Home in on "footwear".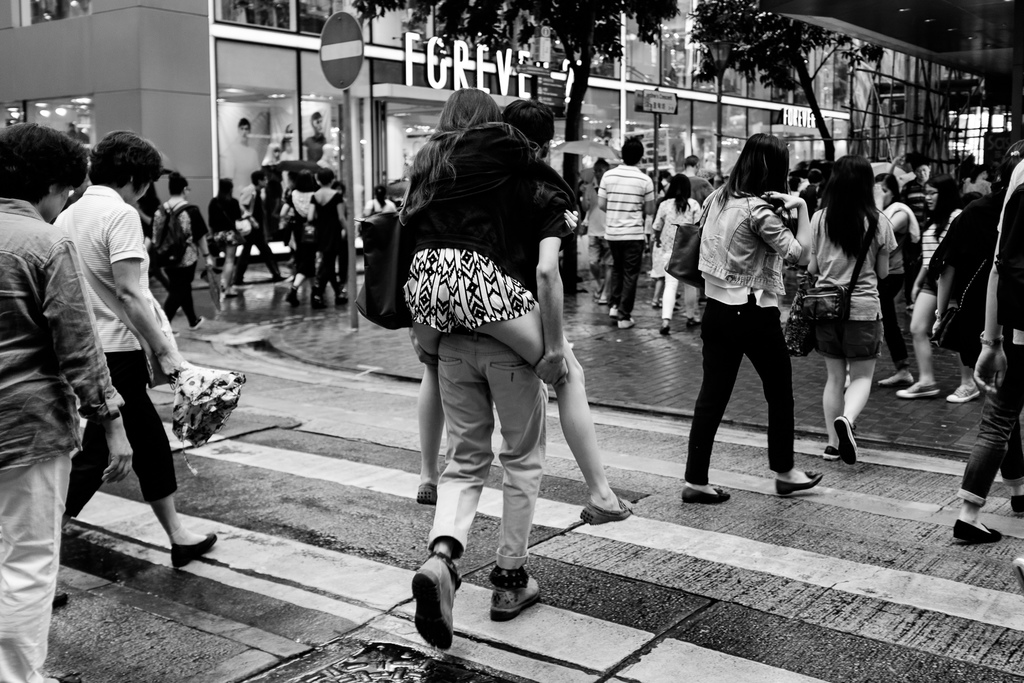
Homed in at {"left": 825, "top": 411, "right": 860, "bottom": 463}.
